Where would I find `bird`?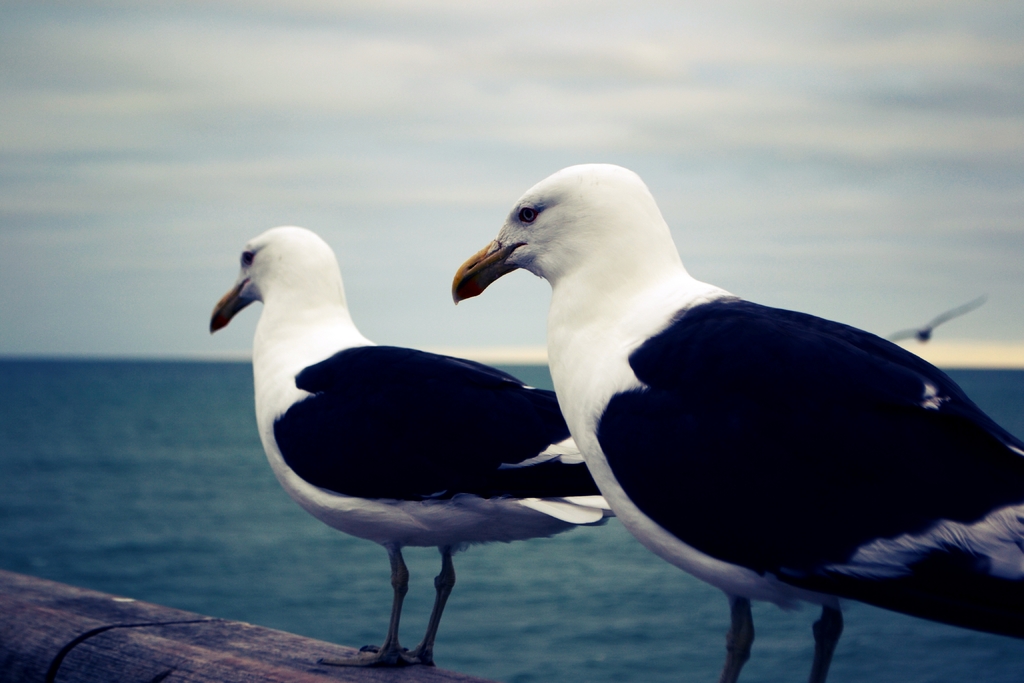
At 457, 145, 1023, 668.
